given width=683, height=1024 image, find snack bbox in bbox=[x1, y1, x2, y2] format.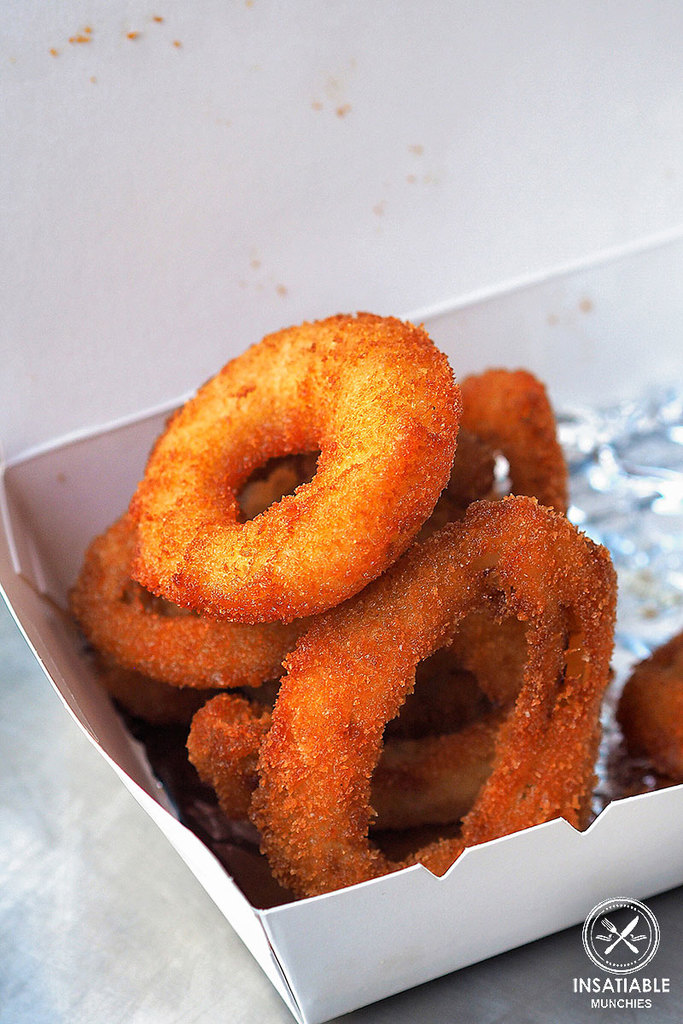
bbox=[623, 636, 682, 783].
